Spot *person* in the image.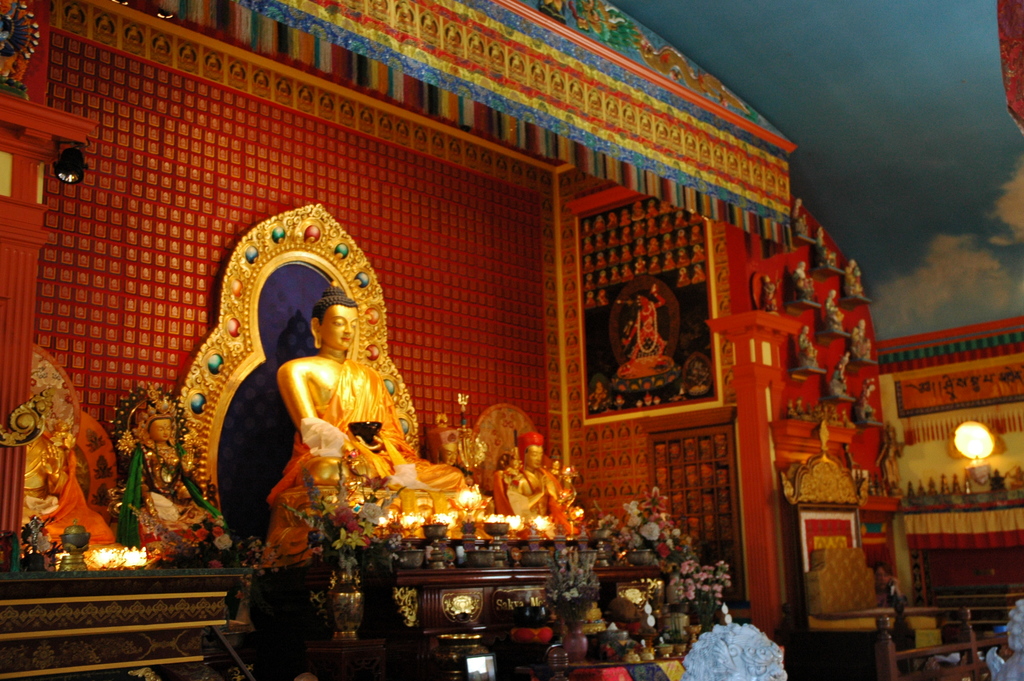
*person* found at region(846, 257, 866, 294).
